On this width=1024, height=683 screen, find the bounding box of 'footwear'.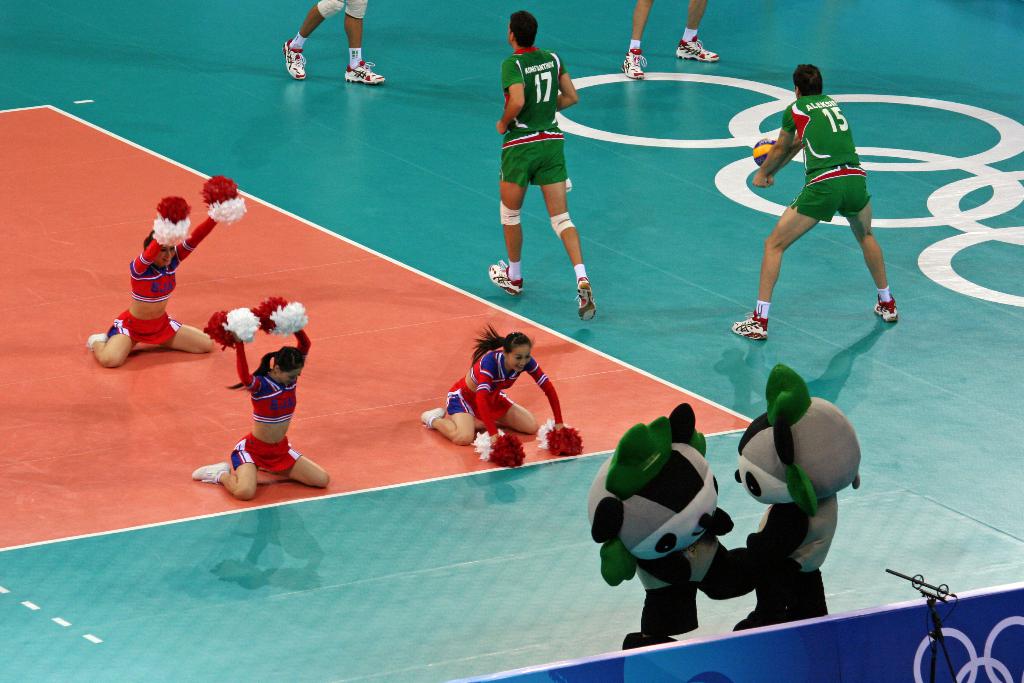
Bounding box: left=732, top=310, right=771, bottom=343.
